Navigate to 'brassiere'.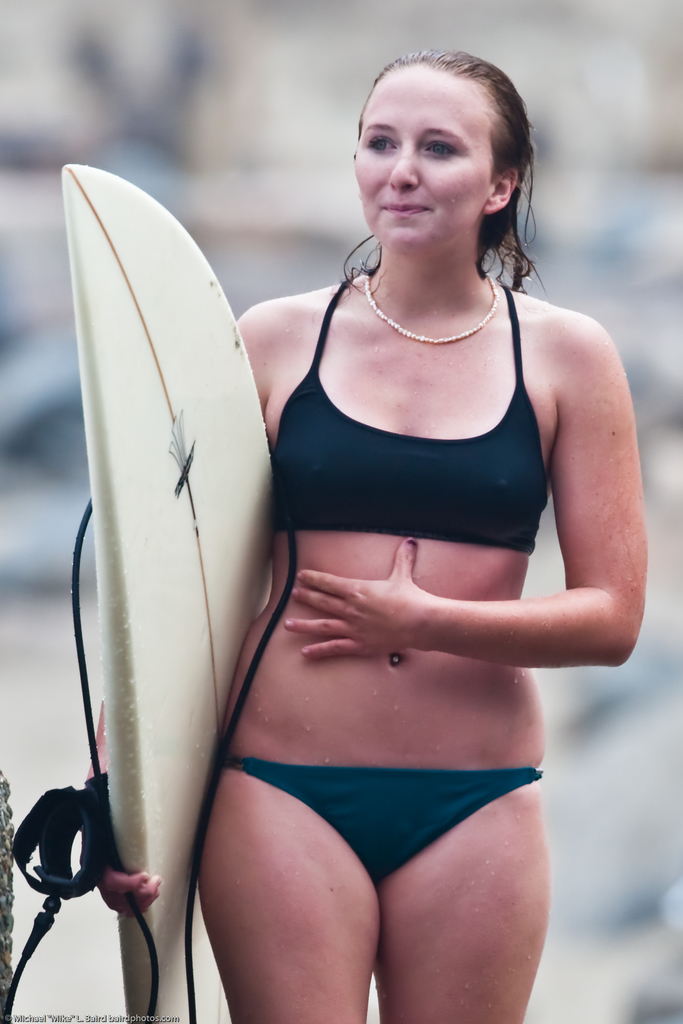
Navigation target: 258, 259, 598, 598.
